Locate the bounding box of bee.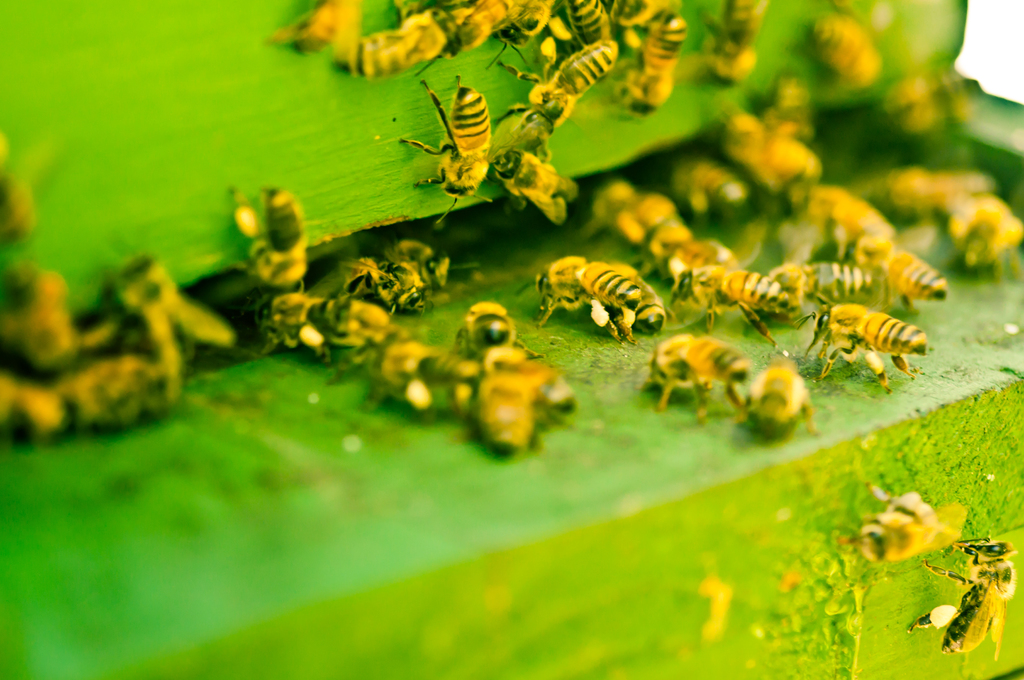
Bounding box: (left=392, top=62, right=497, bottom=229).
